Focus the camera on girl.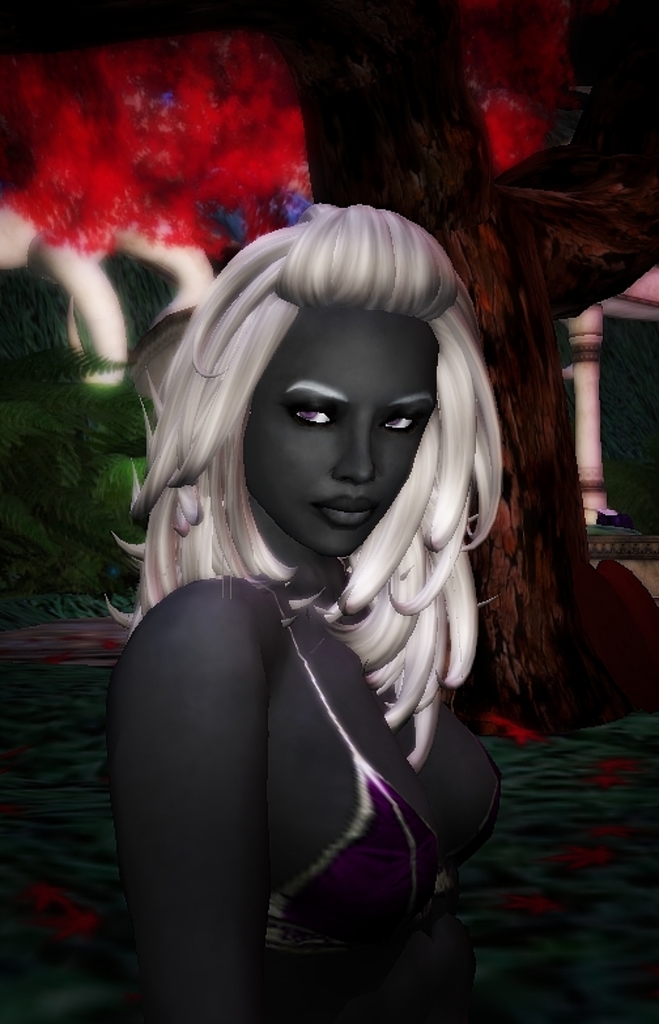
Focus region: 114:194:545:1023.
